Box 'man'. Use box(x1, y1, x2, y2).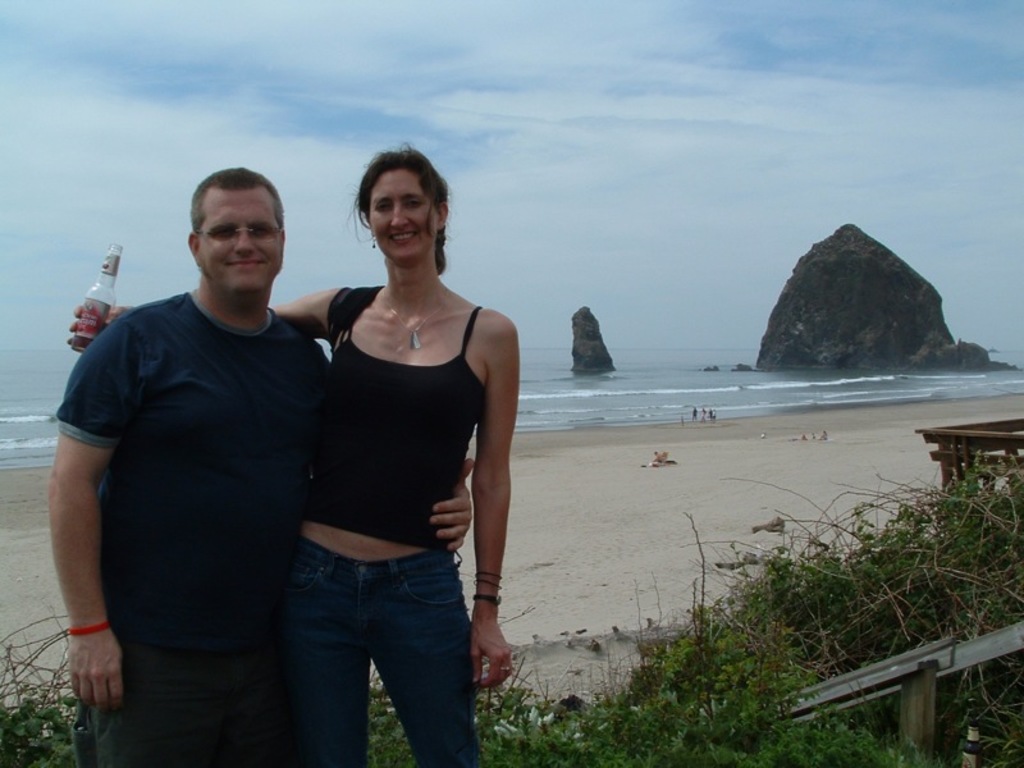
box(47, 168, 476, 767).
